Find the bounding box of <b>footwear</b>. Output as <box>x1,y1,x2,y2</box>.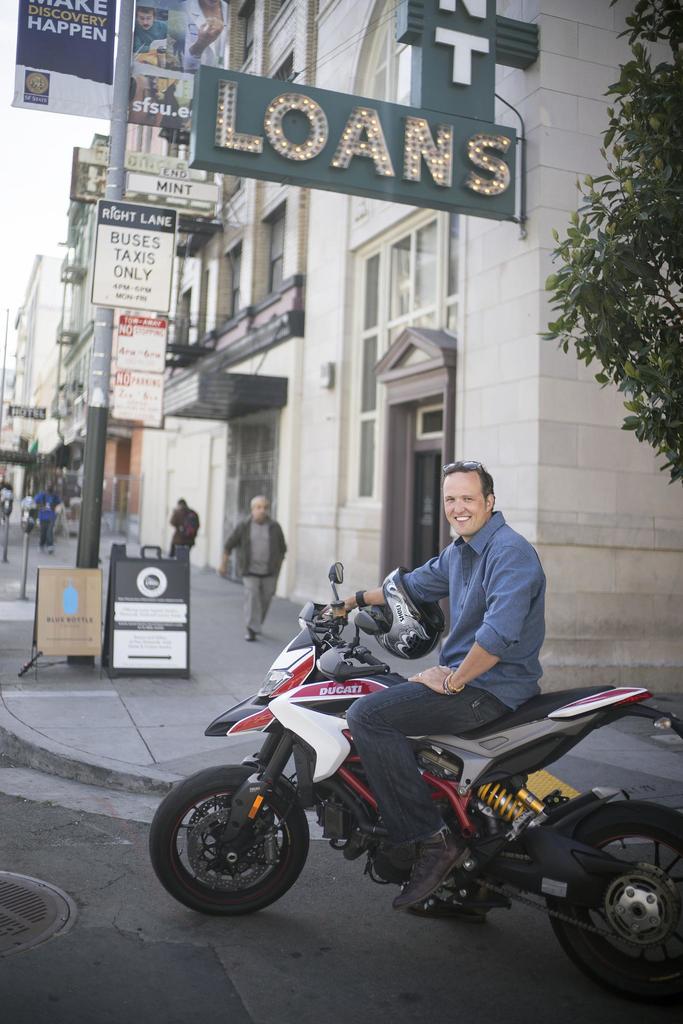
<box>243,630,260,644</box>.
